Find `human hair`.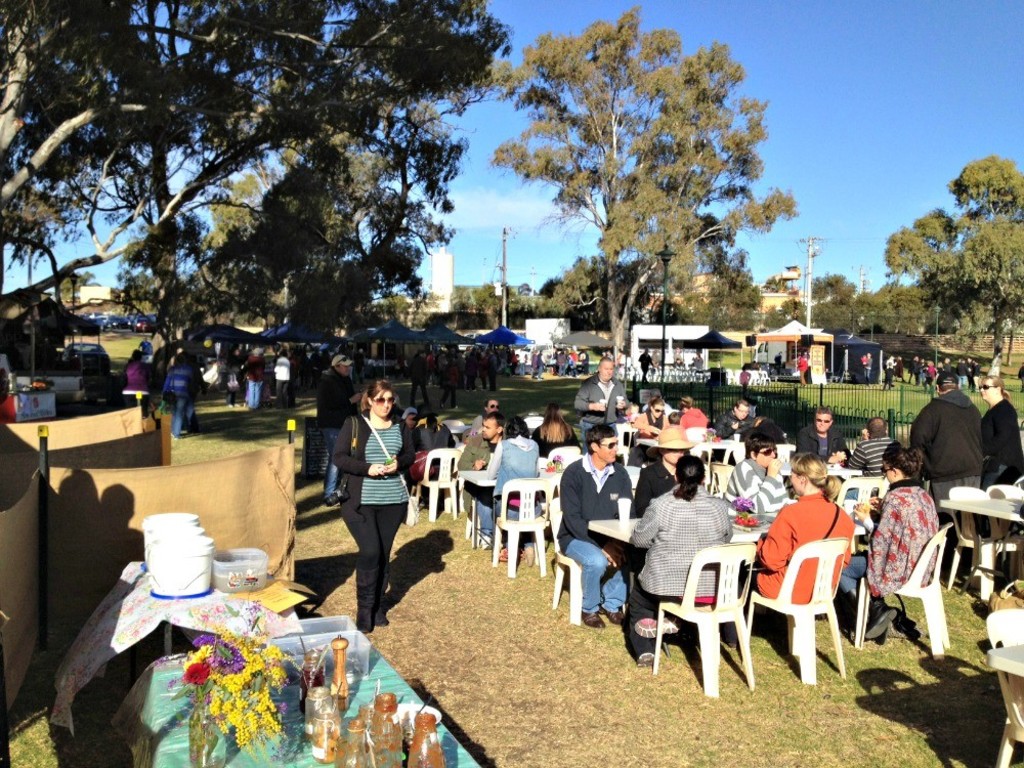
l=353, t=375, r=399, b=418.
